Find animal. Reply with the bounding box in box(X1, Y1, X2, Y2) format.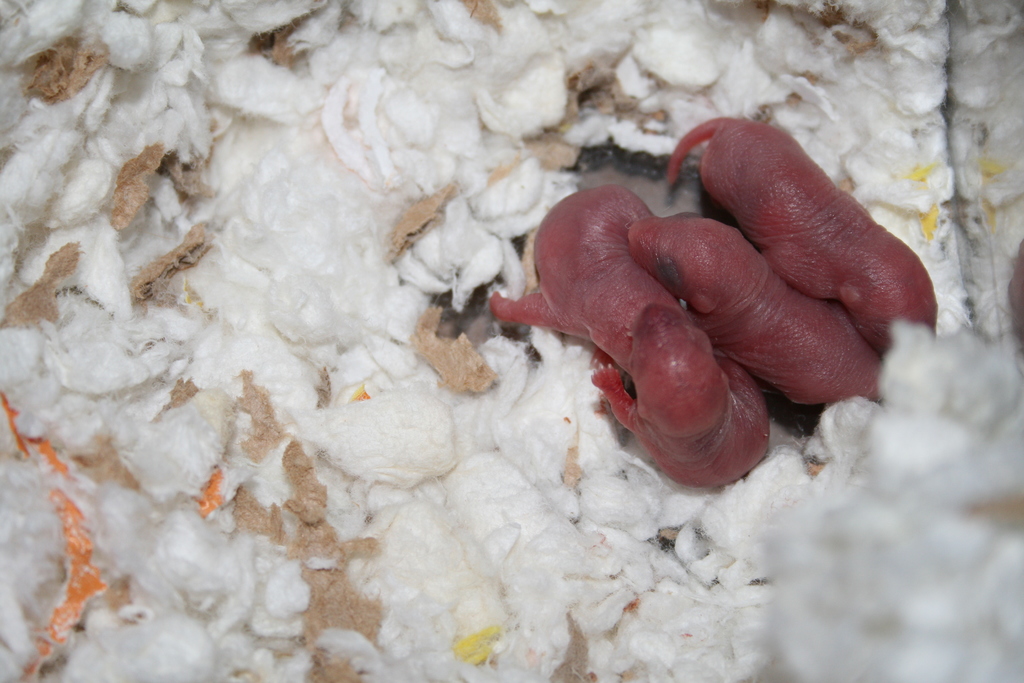
box(658, 122, 936, 369).
